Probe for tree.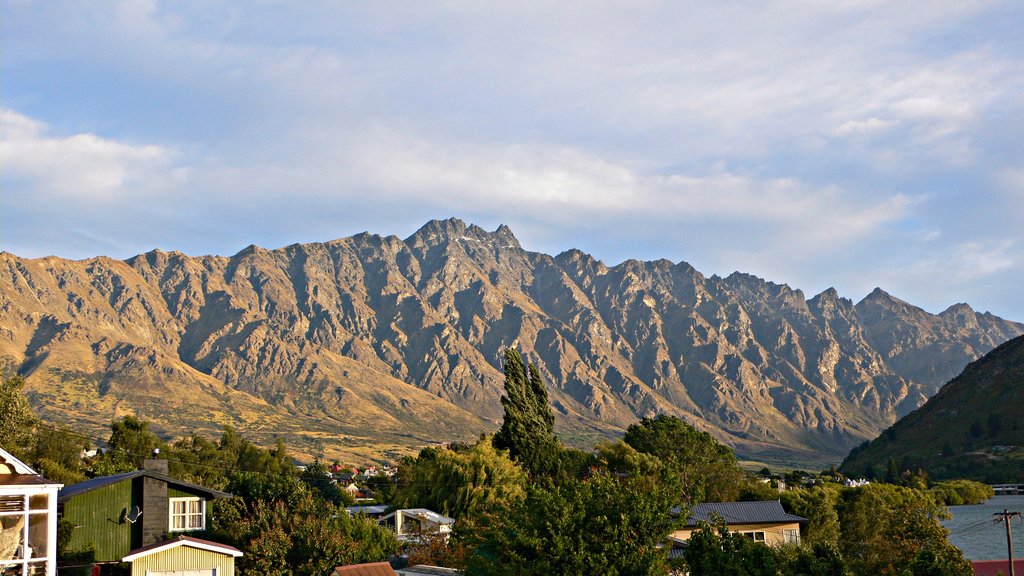
Probe result: Rect(492, 342, 594, 477).
